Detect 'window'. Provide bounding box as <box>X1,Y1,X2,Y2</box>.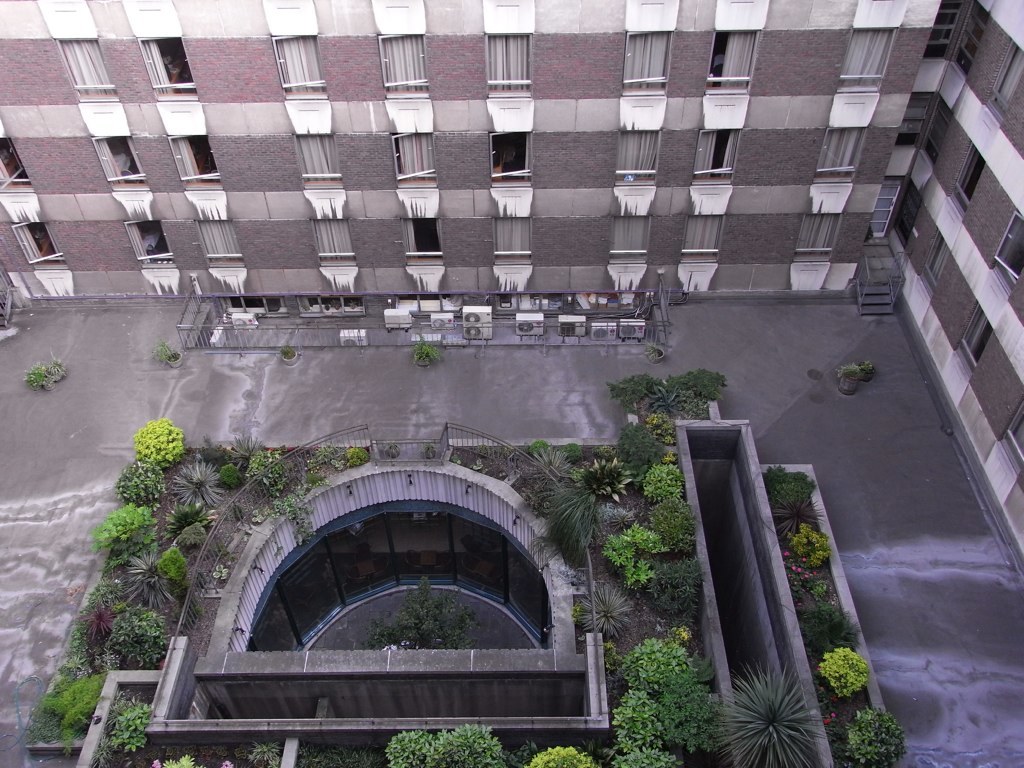
<box>843,28,895,86</box>.
